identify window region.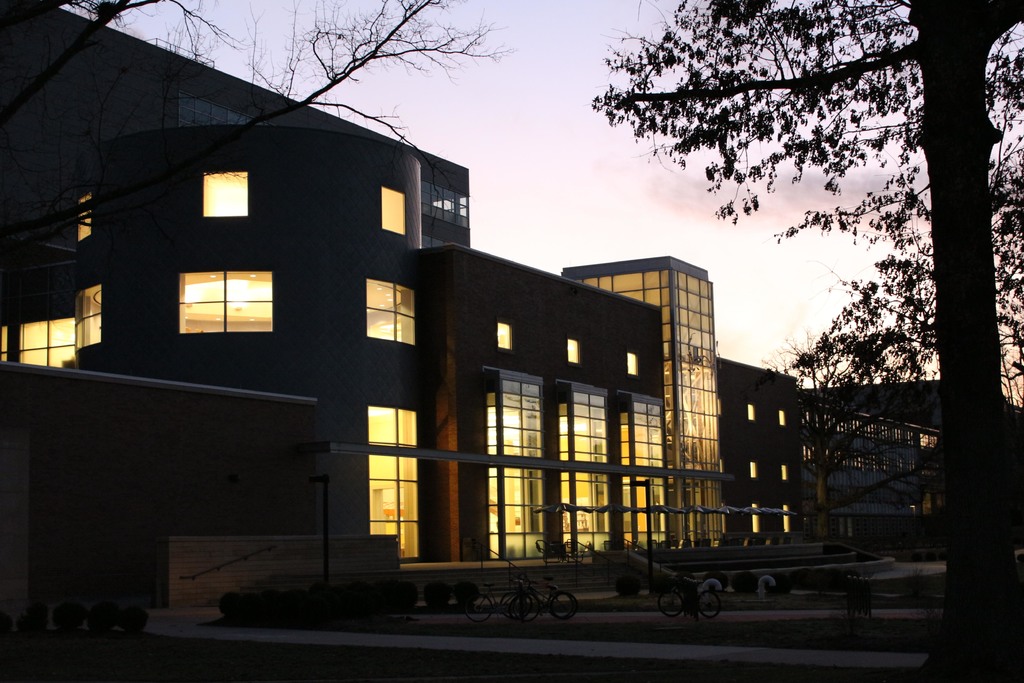
Region: bbox(365, 279, 423, 345).
